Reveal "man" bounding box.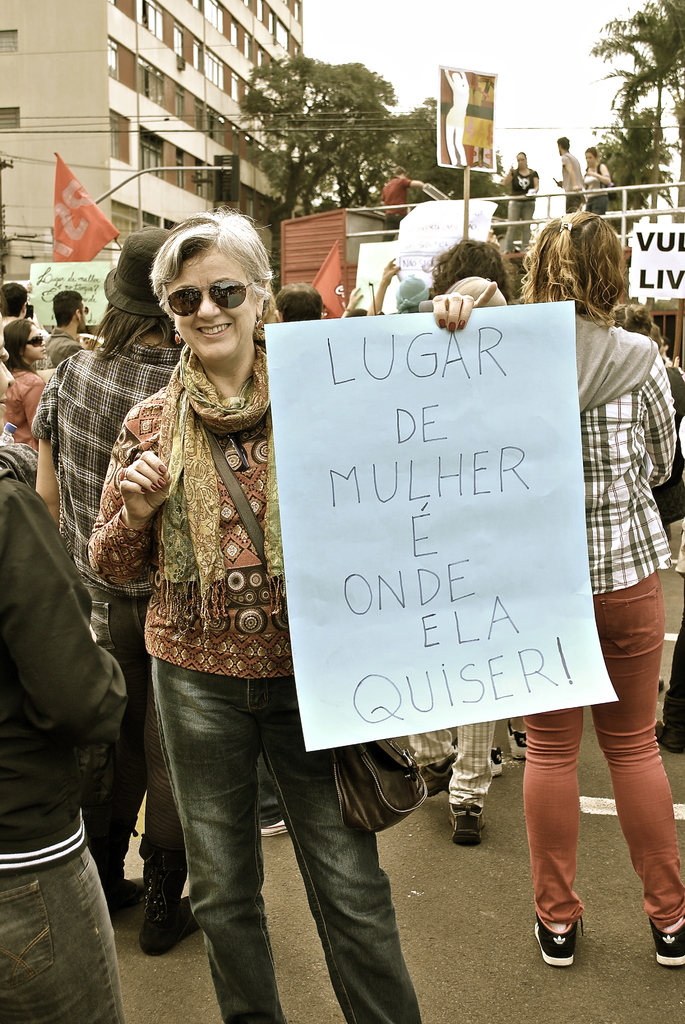
Revealed: <bbox>0, 282, 31, 329</bbox>.
